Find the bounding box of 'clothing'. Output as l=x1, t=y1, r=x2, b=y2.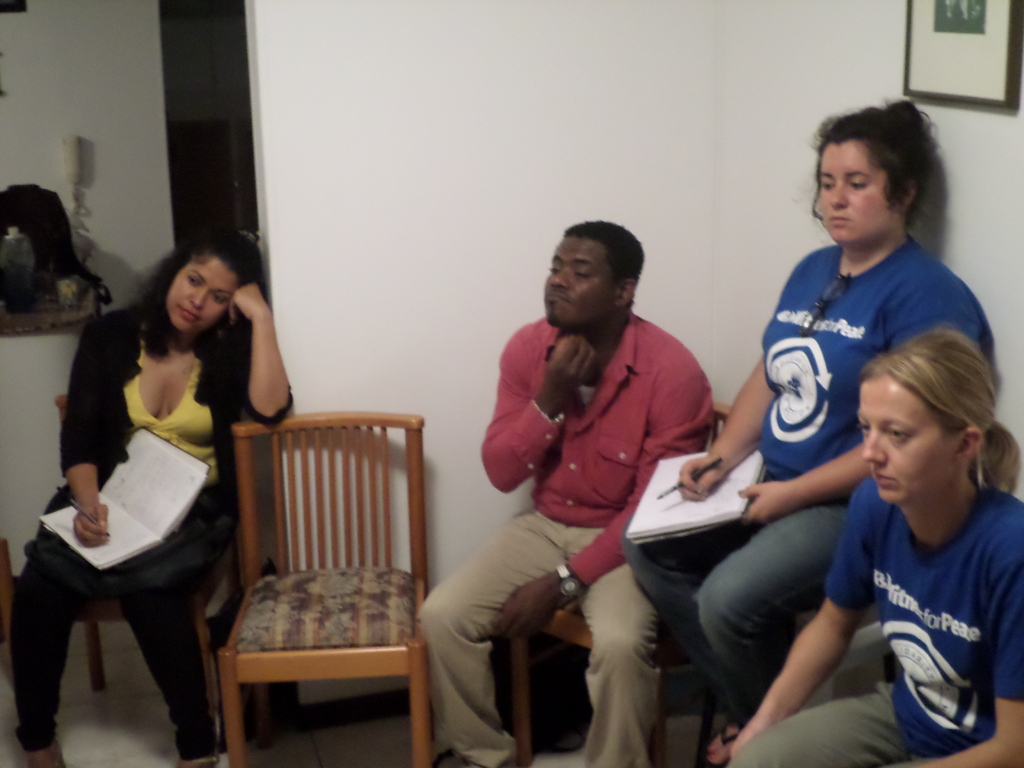
l=0, t=287, r=307, b=767.
